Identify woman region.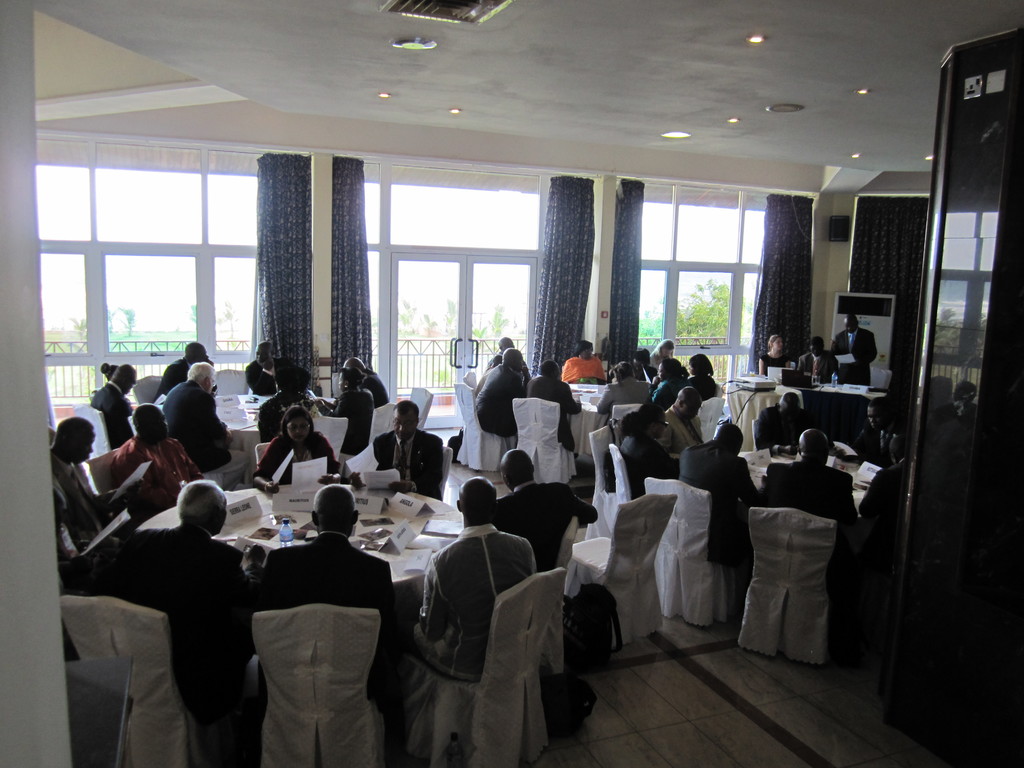
Region: 613,401,677,500.
